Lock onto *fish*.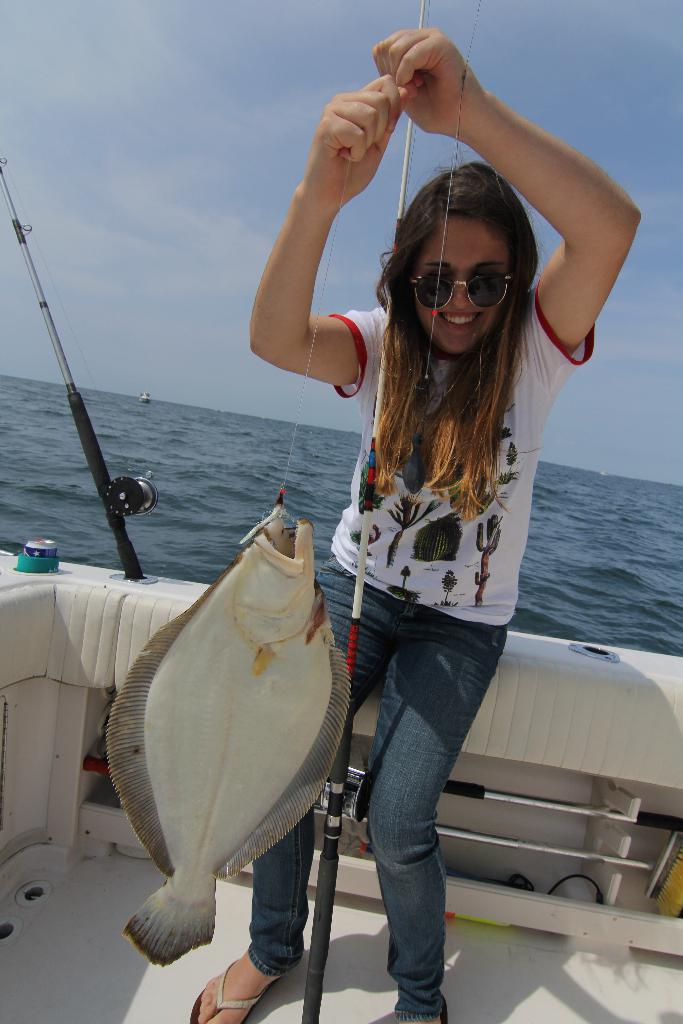
Locked: [88, 476, 359, 1020].
